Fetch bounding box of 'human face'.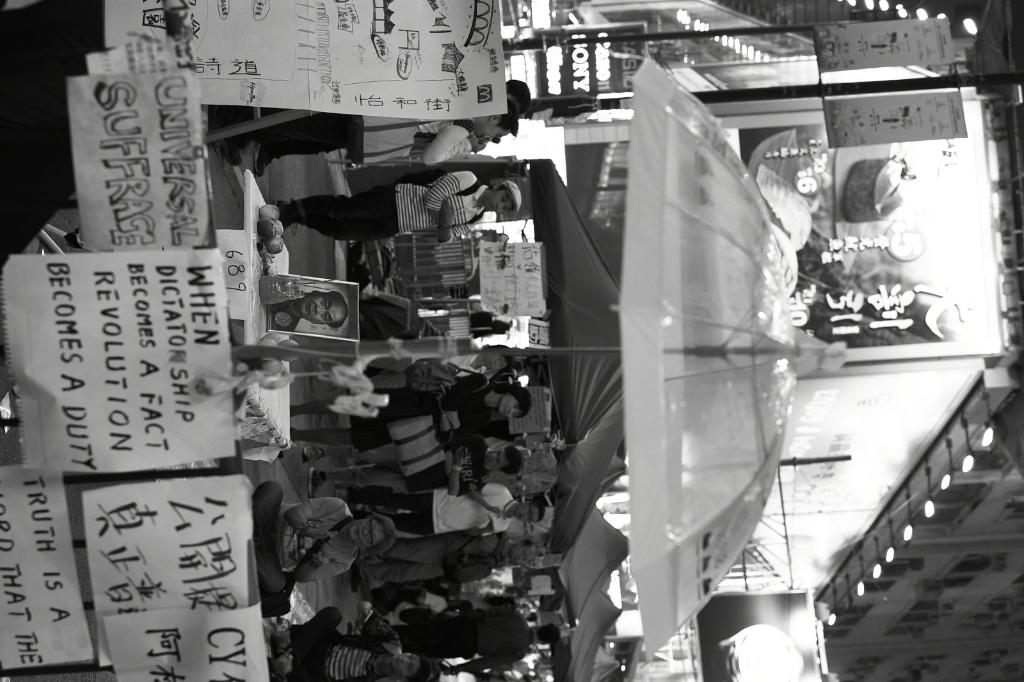
Bbox: crop(486, 451, 507, 470).
